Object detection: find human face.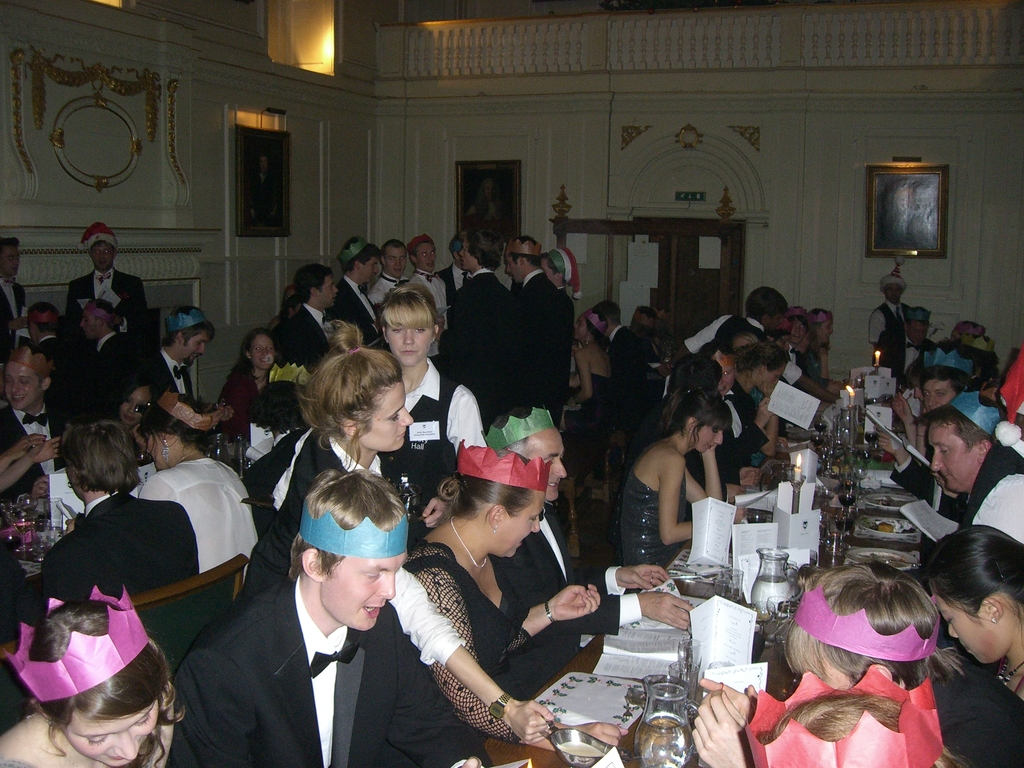
81 310 106 340.
